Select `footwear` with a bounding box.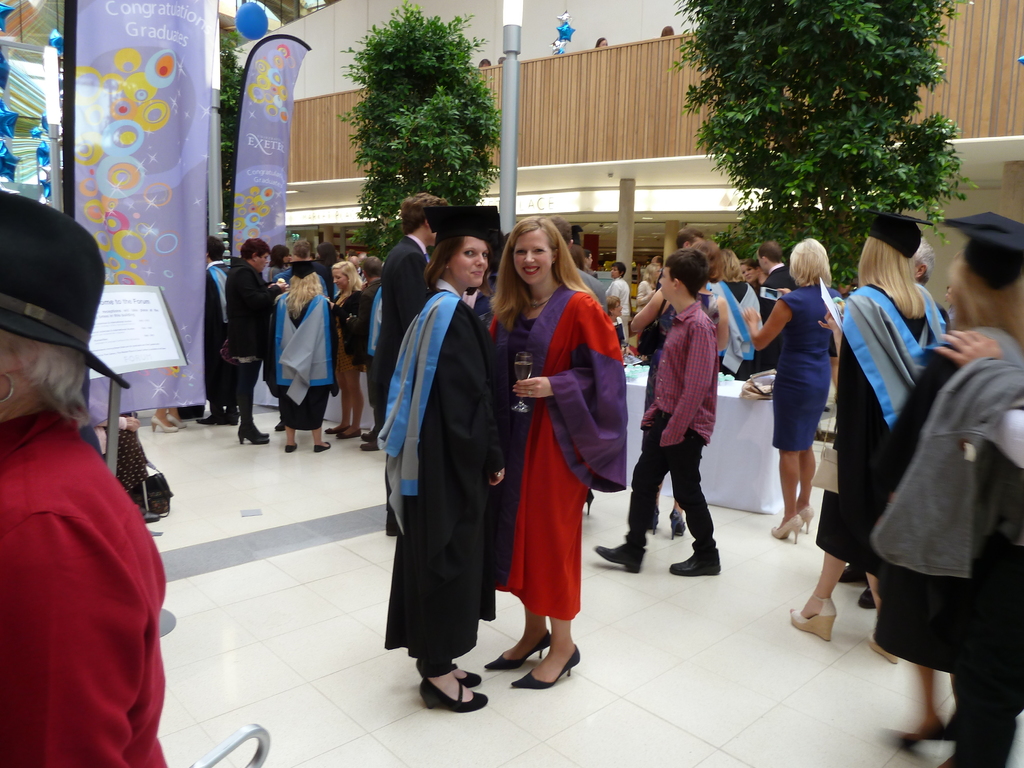
<bbox>324, 420, 350, 435</bbox>.
